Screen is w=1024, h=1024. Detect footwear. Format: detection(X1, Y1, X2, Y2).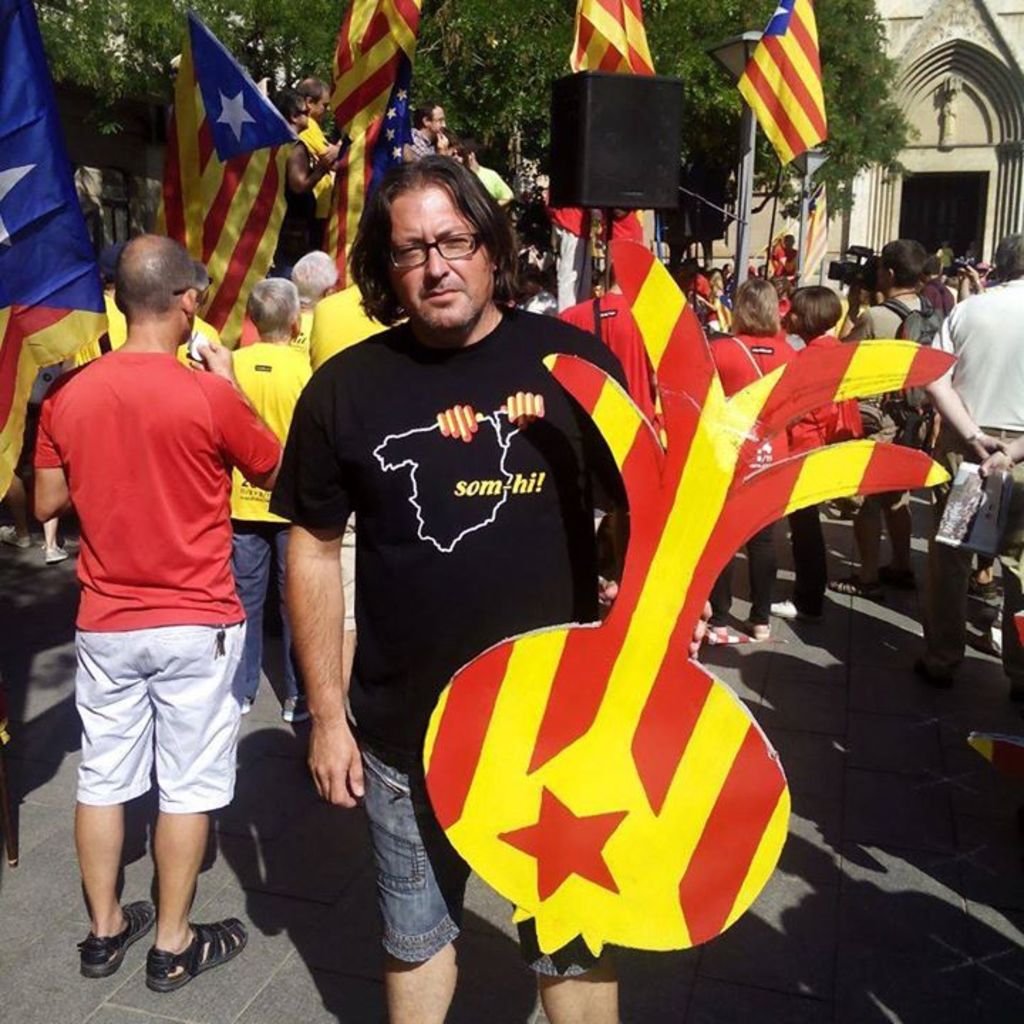
detection(77, 893, 156, 980).
